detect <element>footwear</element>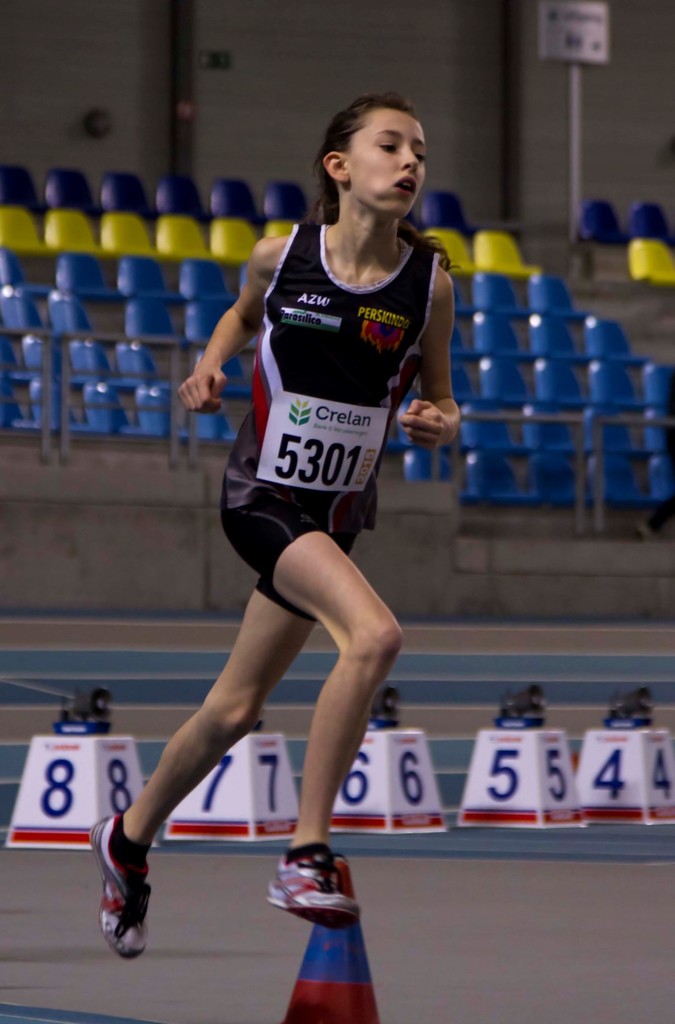
detection(267, 847, 356, 937)
